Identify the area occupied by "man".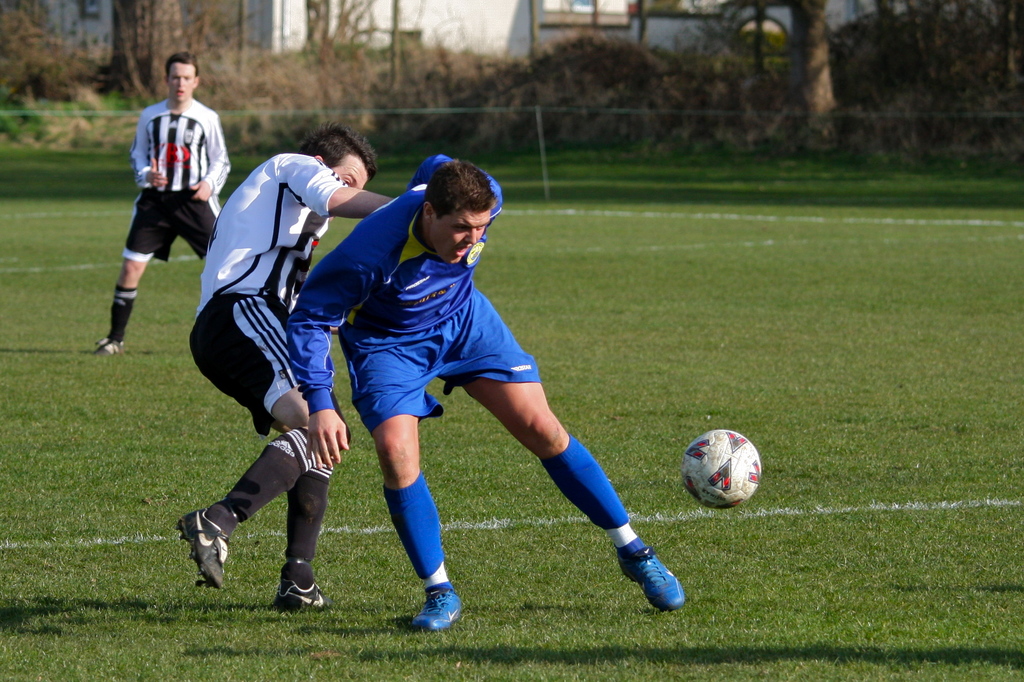
Area: select_region(175, 123, 401, 612).
